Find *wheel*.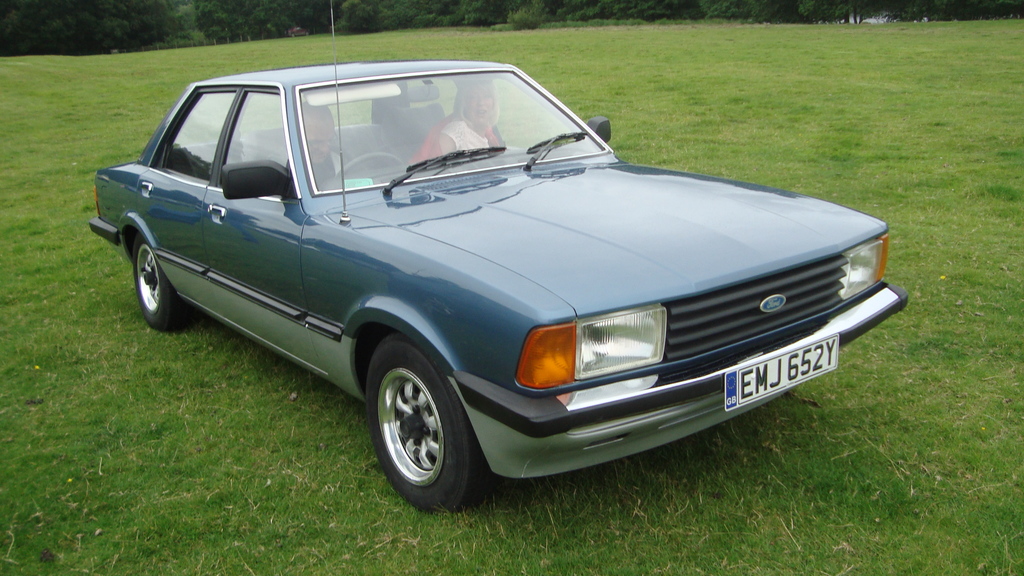
(left=367, top=349, right=461, bottom=501).
